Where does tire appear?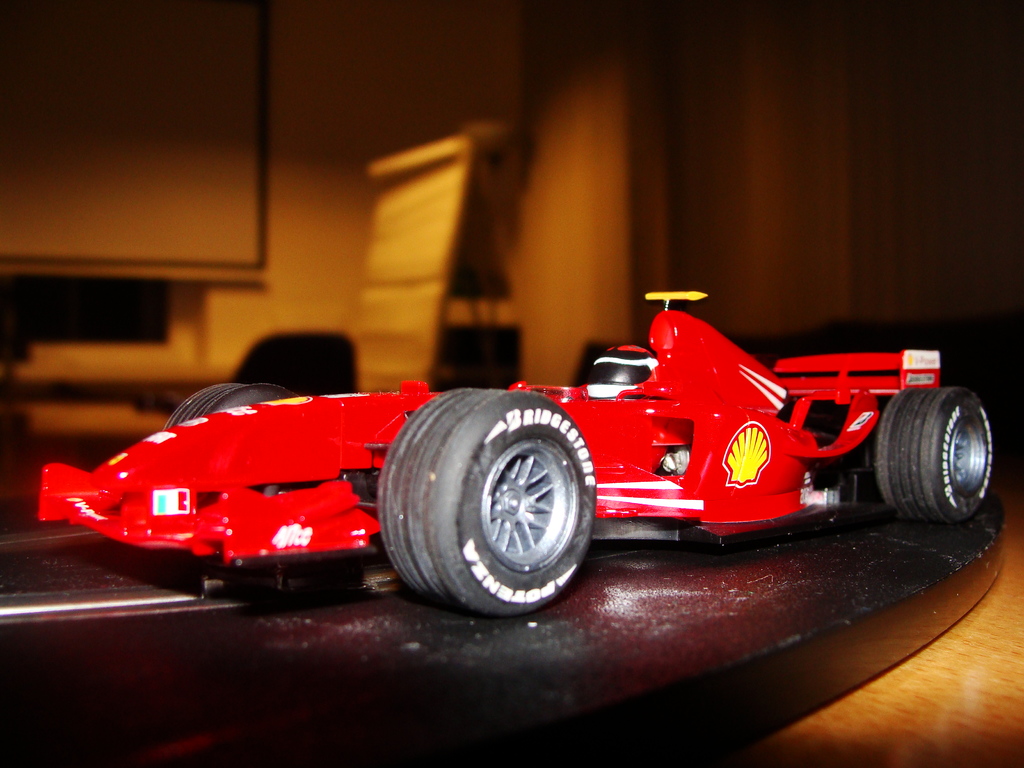
Appears at BBox(163, 385, 301, 428).
